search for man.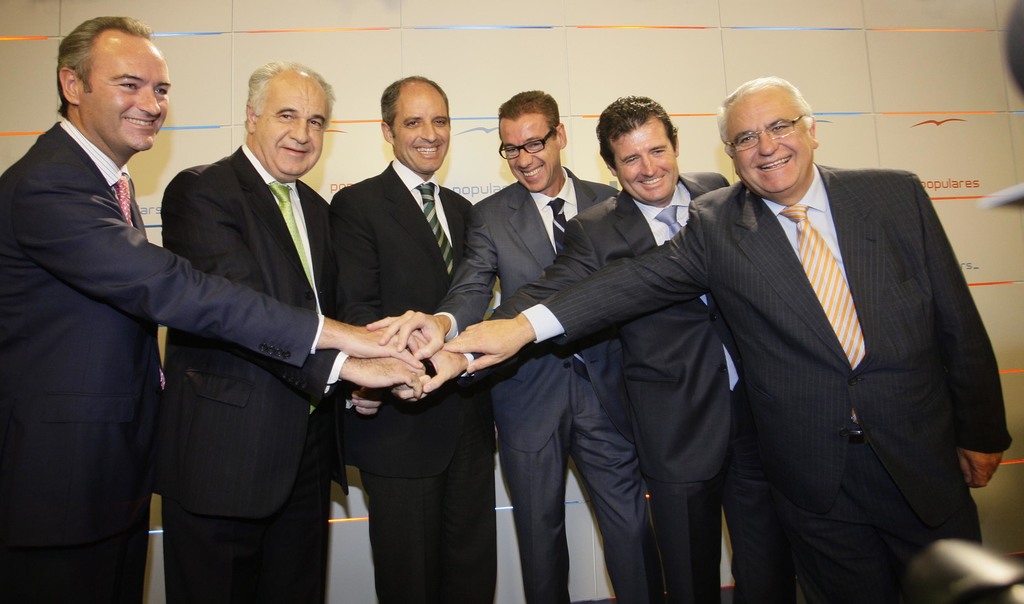
Found at l=3, t=13, r=428, b=603.
